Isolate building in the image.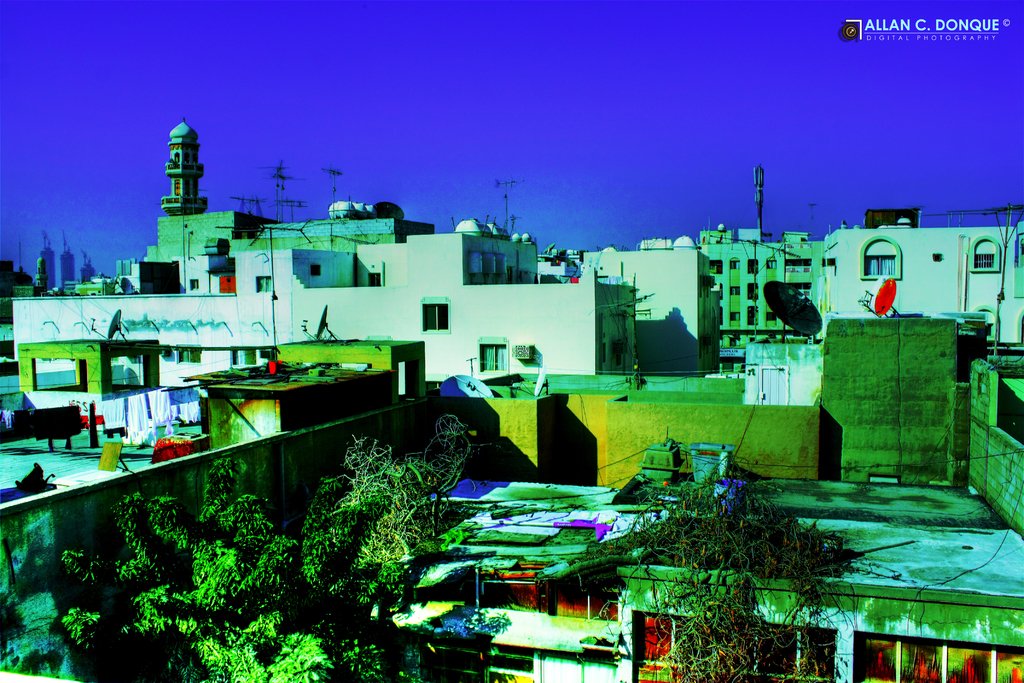
Isolated region: l=583, t=240, r=722, b=377.
